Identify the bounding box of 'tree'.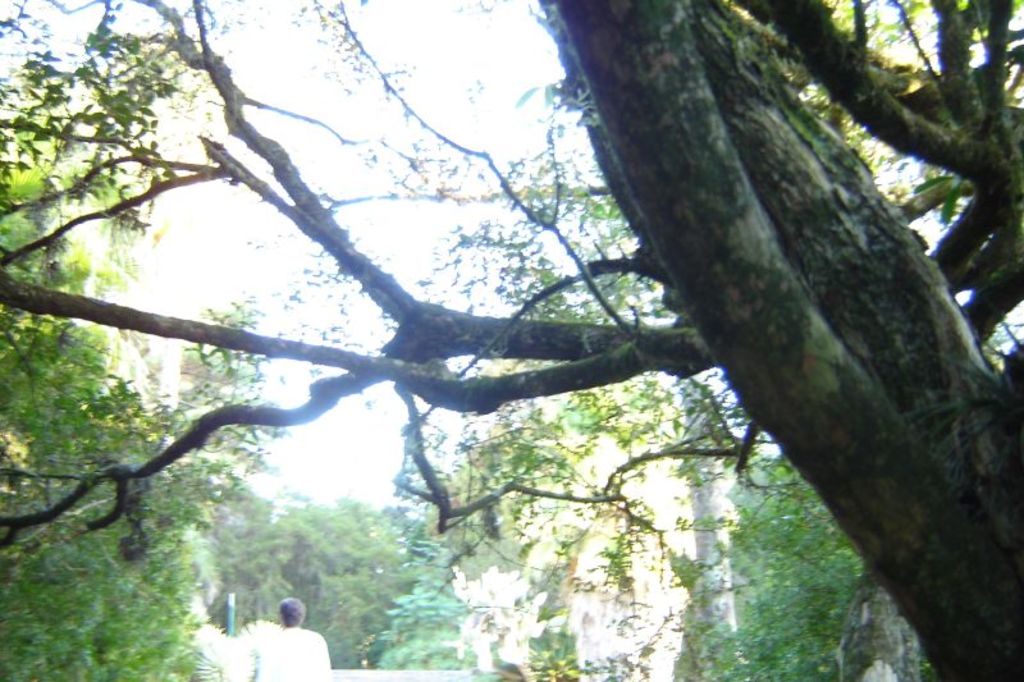
{"left": 257, "top": 493, "right": 355, "bottom": 612}.
